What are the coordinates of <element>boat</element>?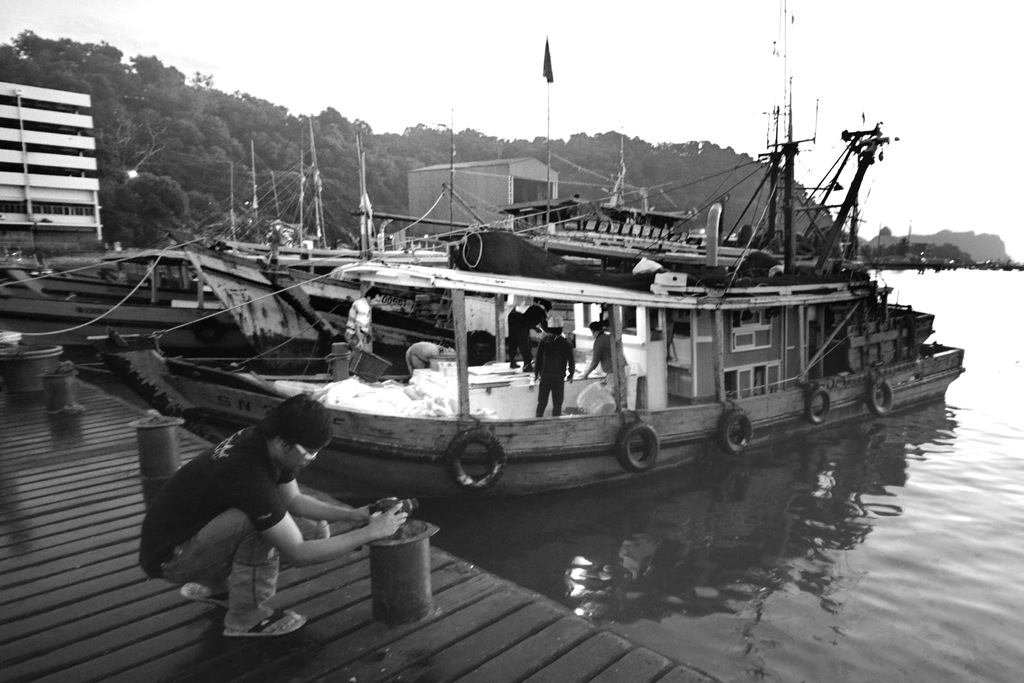
[x1=0, y1=122, x2=354, y2=359].
